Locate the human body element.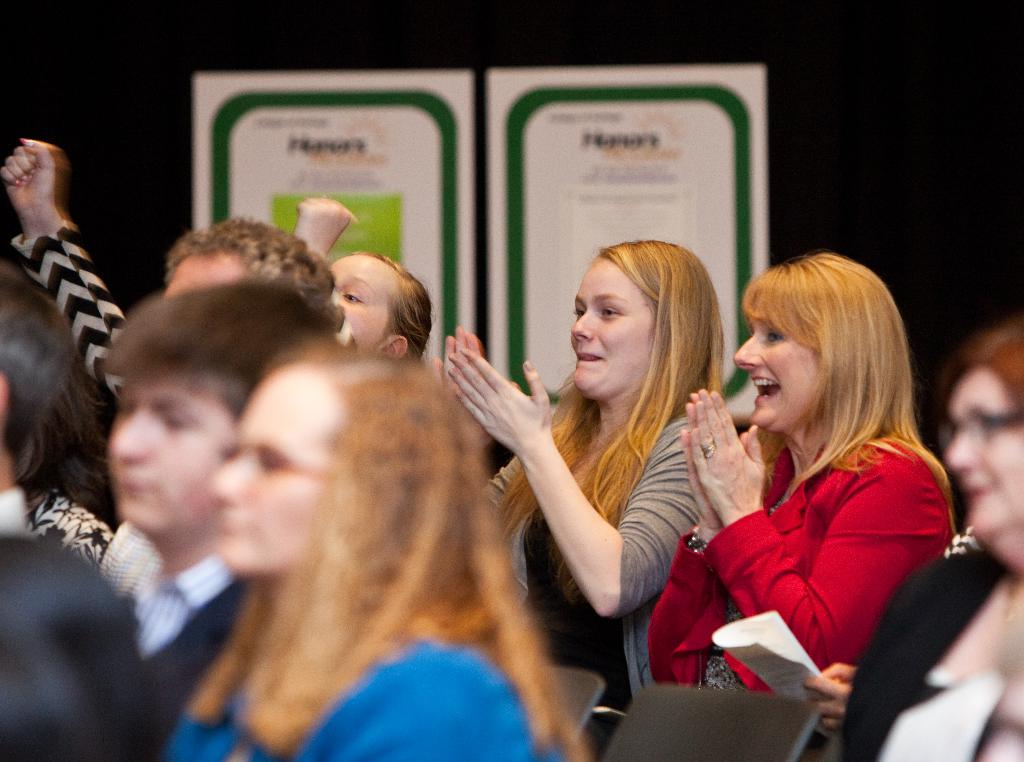
Element bbox: x1=477, y1=236, x2=748, y2=750.
